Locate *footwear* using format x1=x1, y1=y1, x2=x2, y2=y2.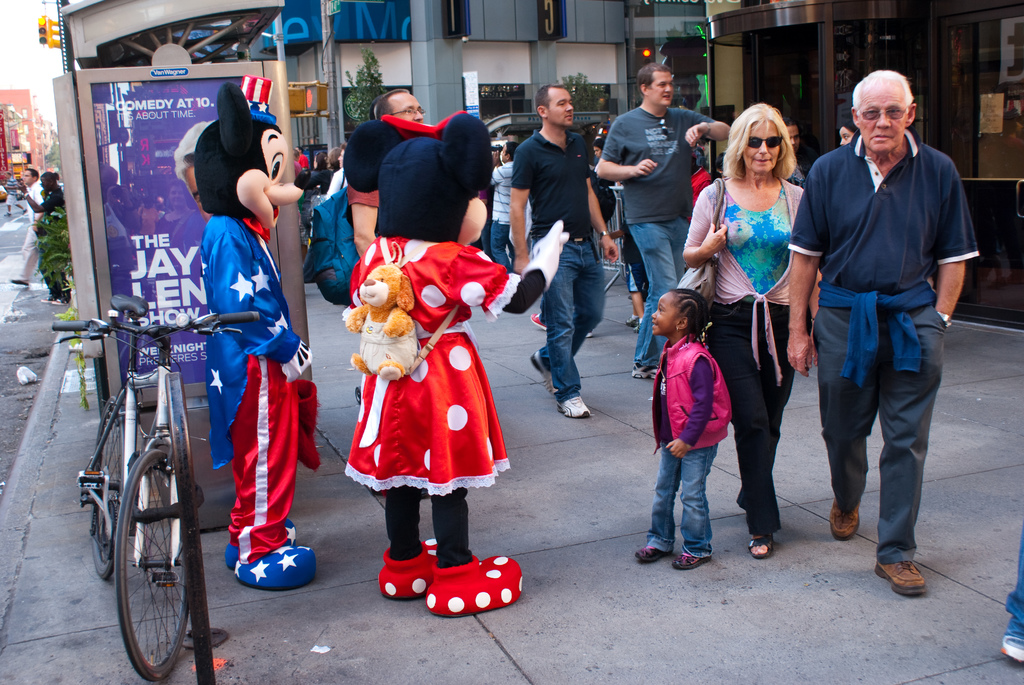
x1=876, y1=562, x2=934, y2=594.
